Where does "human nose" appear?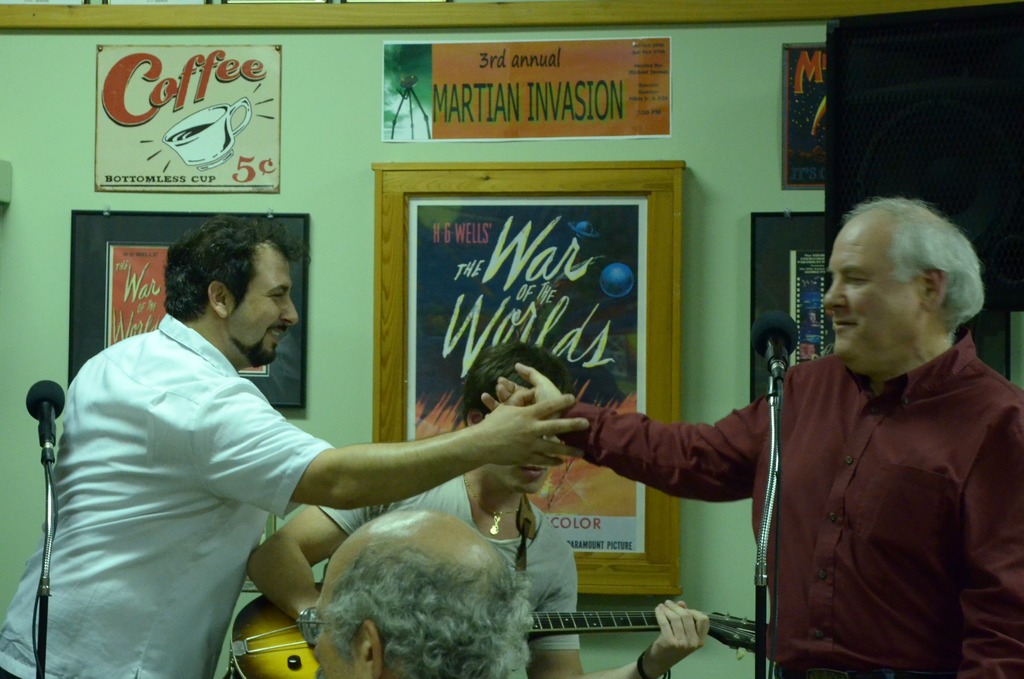
Appears at box=[276, 295, 299, 330].
